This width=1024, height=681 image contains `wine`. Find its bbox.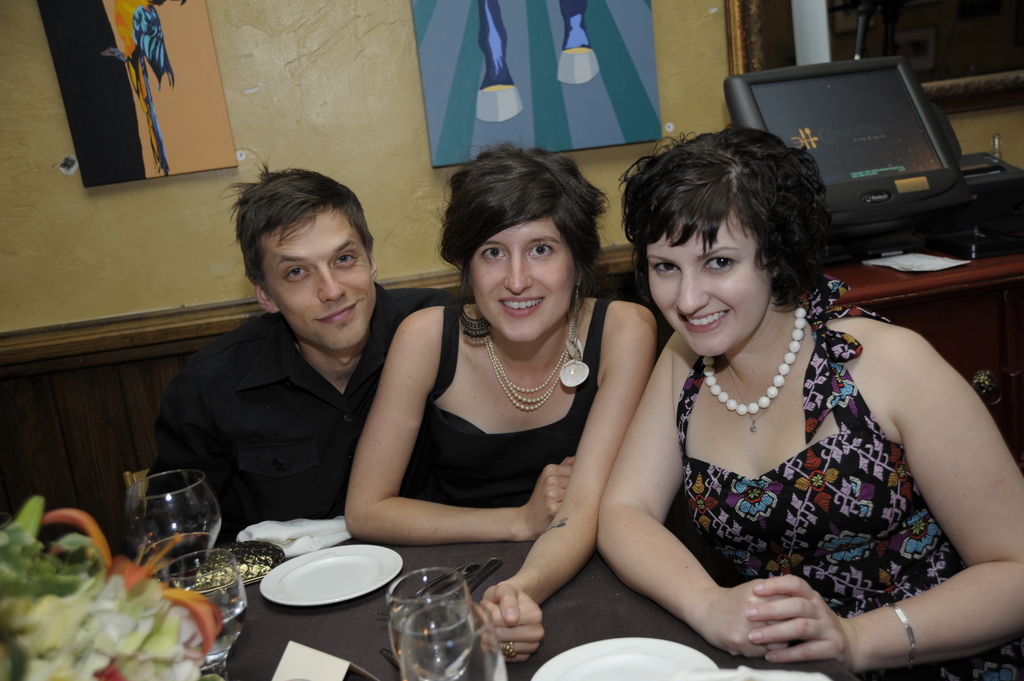
138, 528, 215, 578.
